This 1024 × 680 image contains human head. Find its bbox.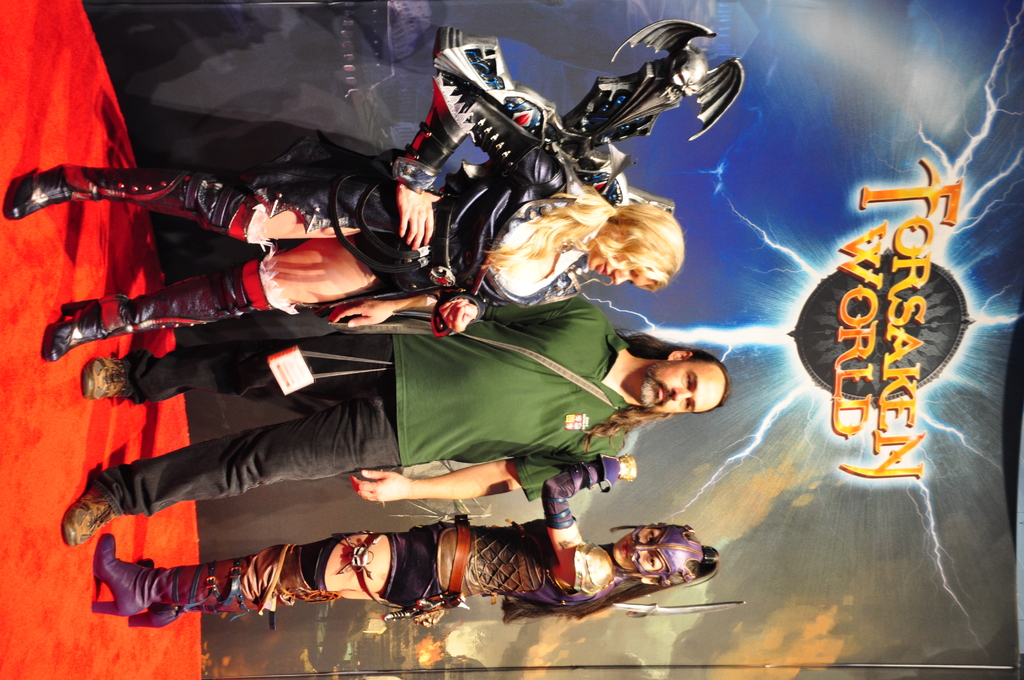
(left=622, top=336, right=741, bottom=426).
